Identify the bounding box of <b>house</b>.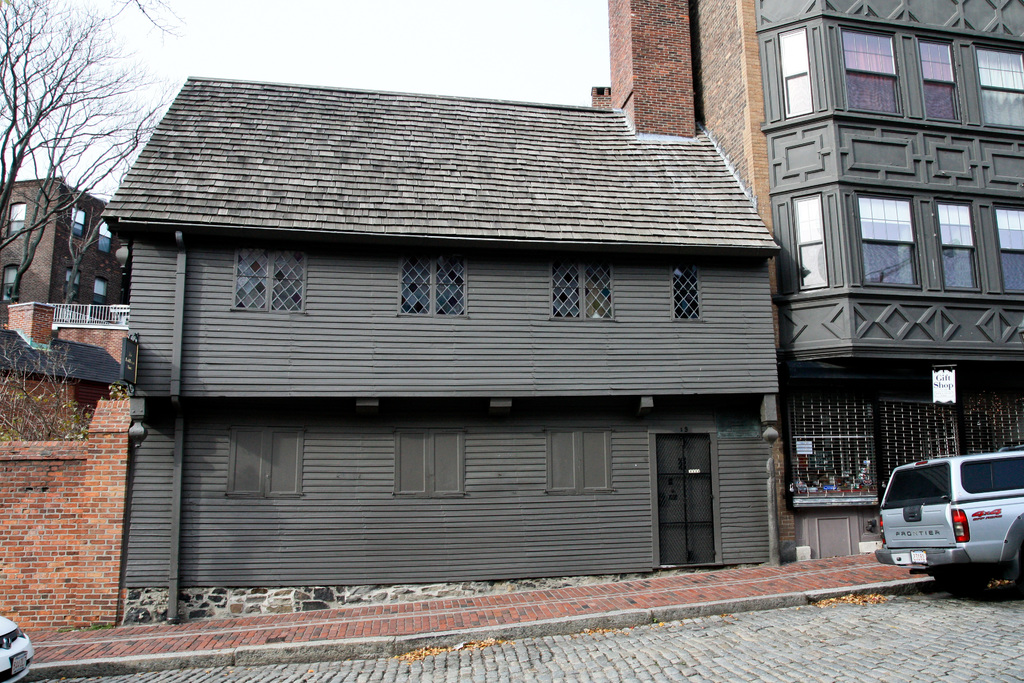
Rect(603, 0, 1023, 545).
